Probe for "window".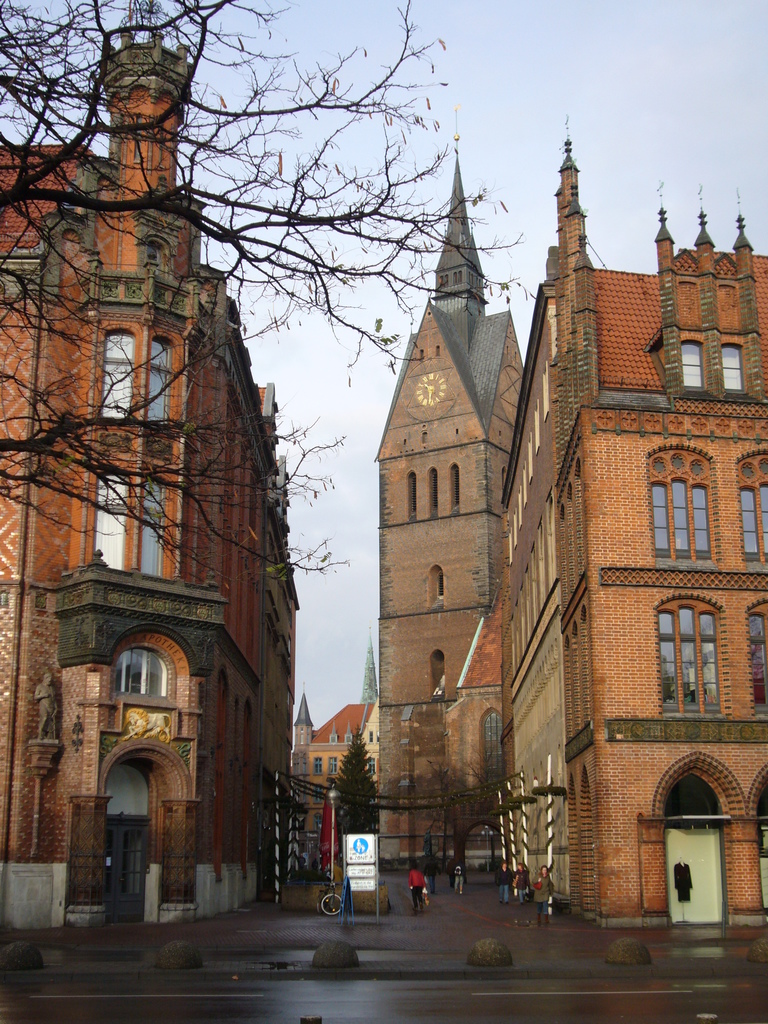
Probe result: [314,781,324,803].
